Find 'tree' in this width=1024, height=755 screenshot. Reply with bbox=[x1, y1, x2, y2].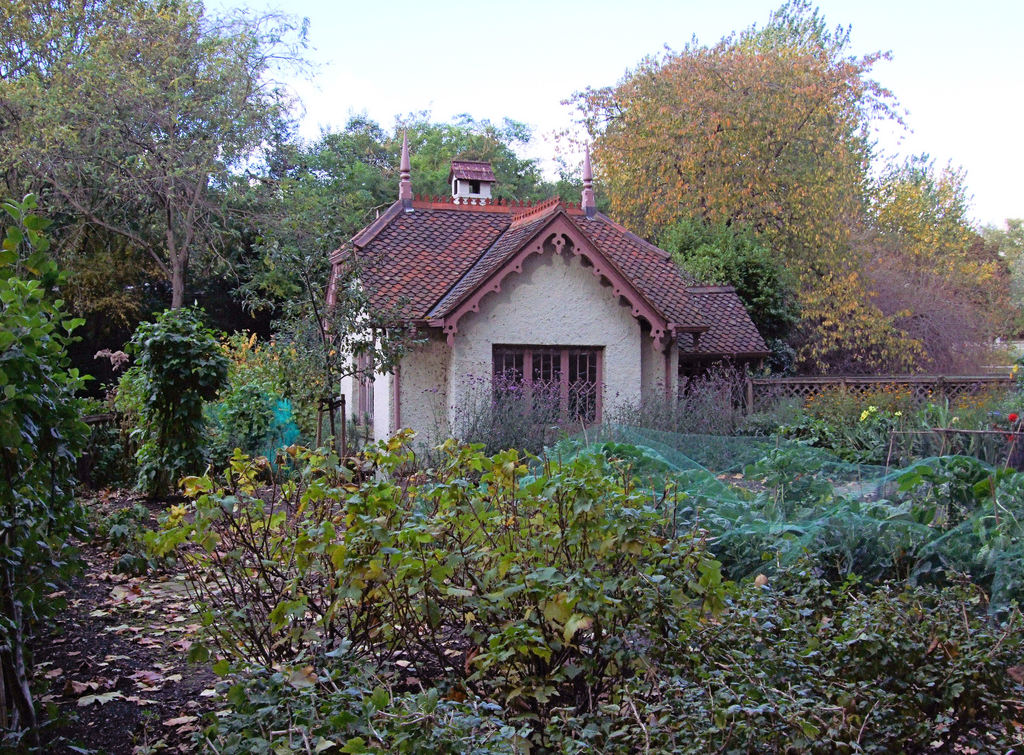
bbox=[561, 28, 924, 347].
